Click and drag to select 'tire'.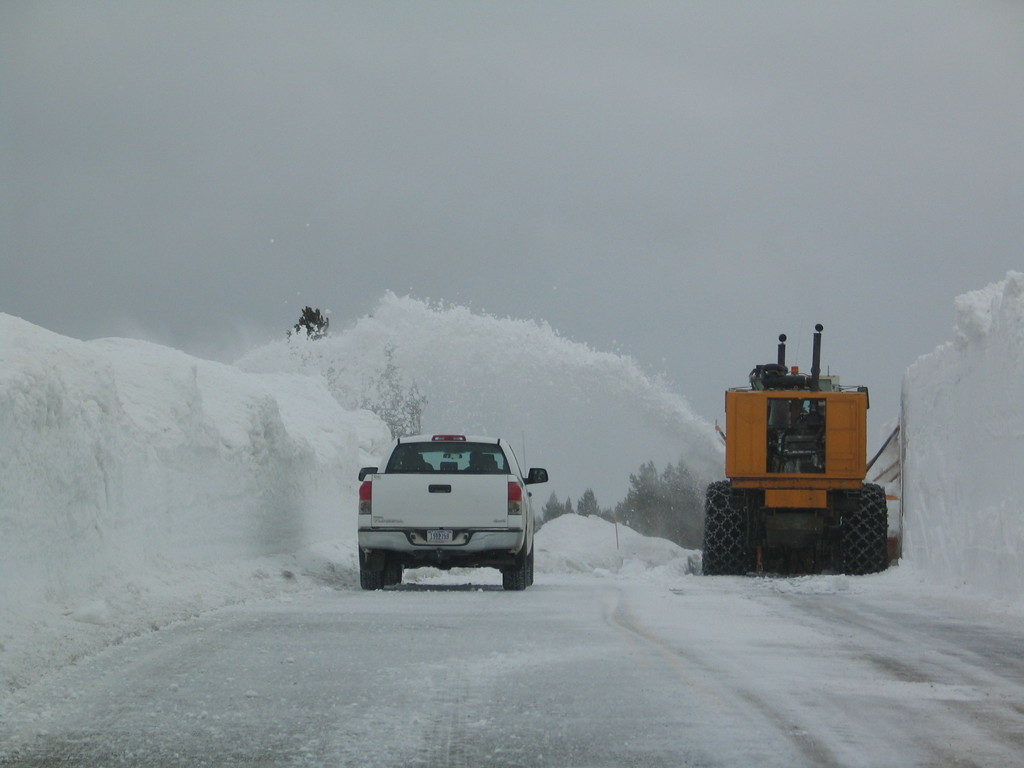
Selection: 360:556:382:591.
